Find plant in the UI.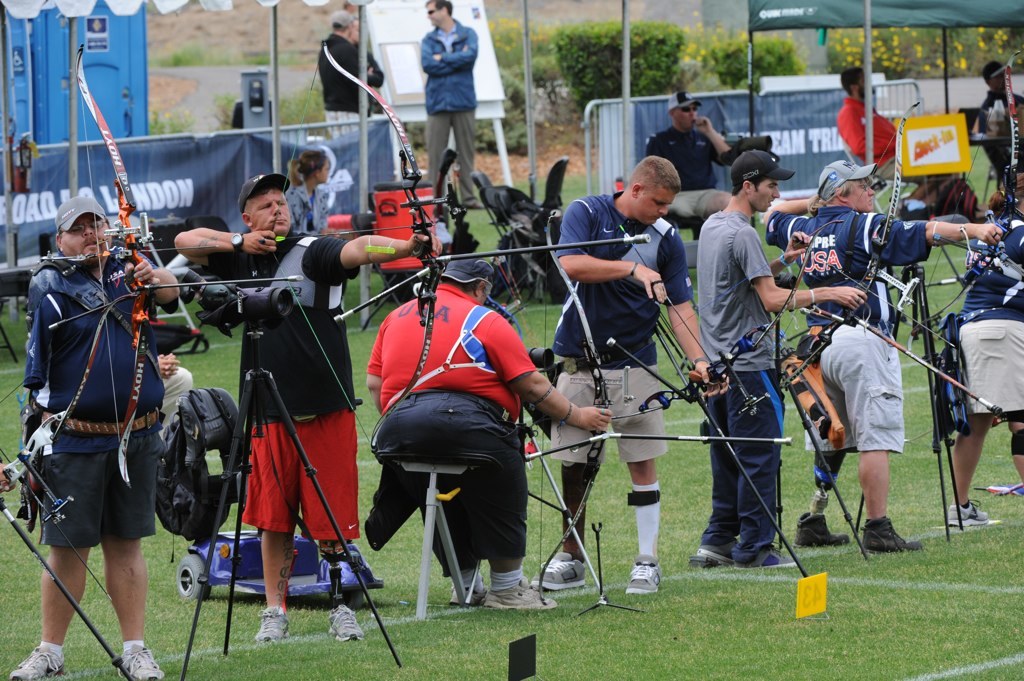
UI element at locate(549, 21, 676, 111).
